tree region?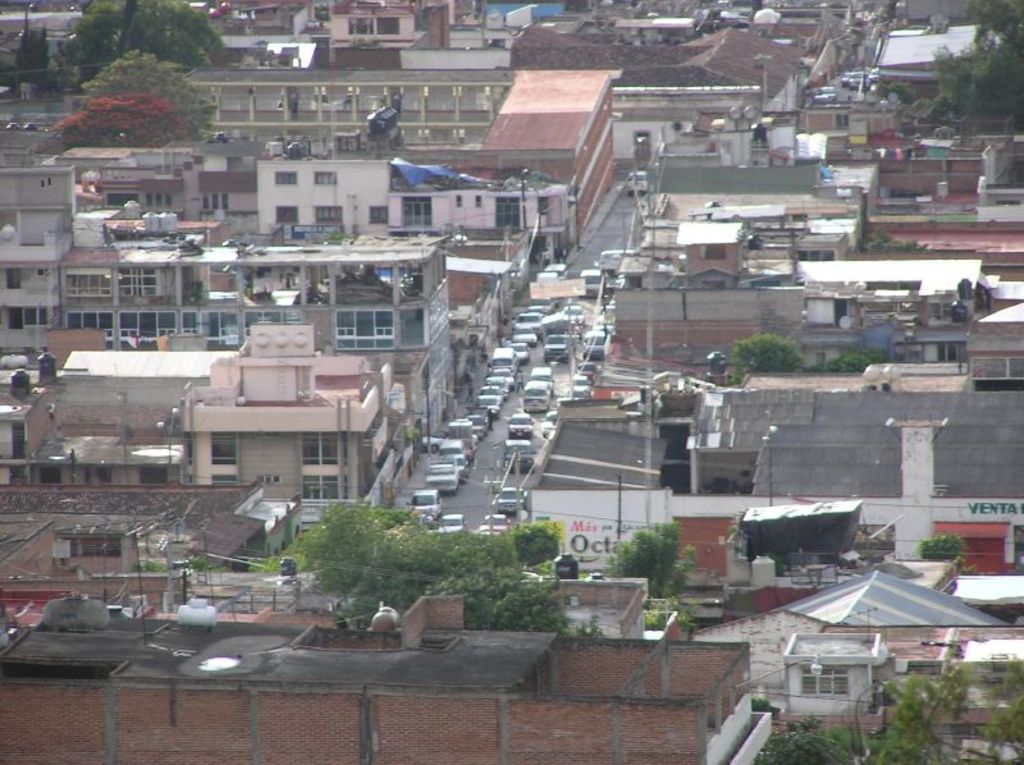
(x1=47, y1=87, x2=196, y2=150)
